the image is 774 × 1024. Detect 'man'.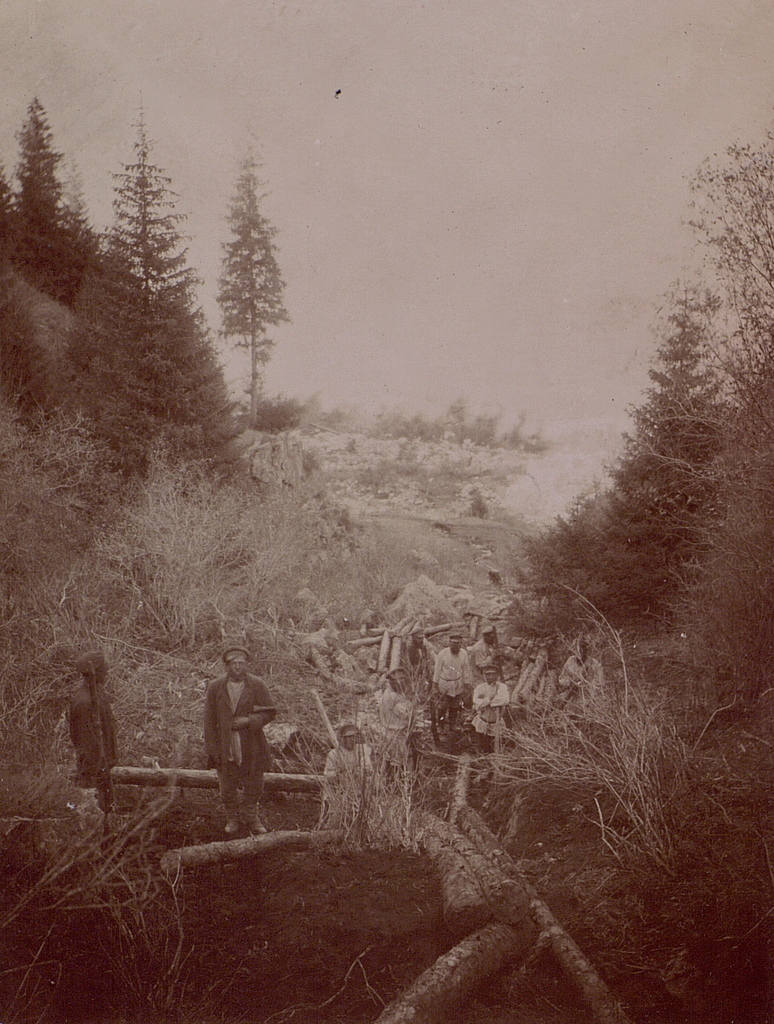
Detection: [left=197, top=673, right=274, bottom=812].
